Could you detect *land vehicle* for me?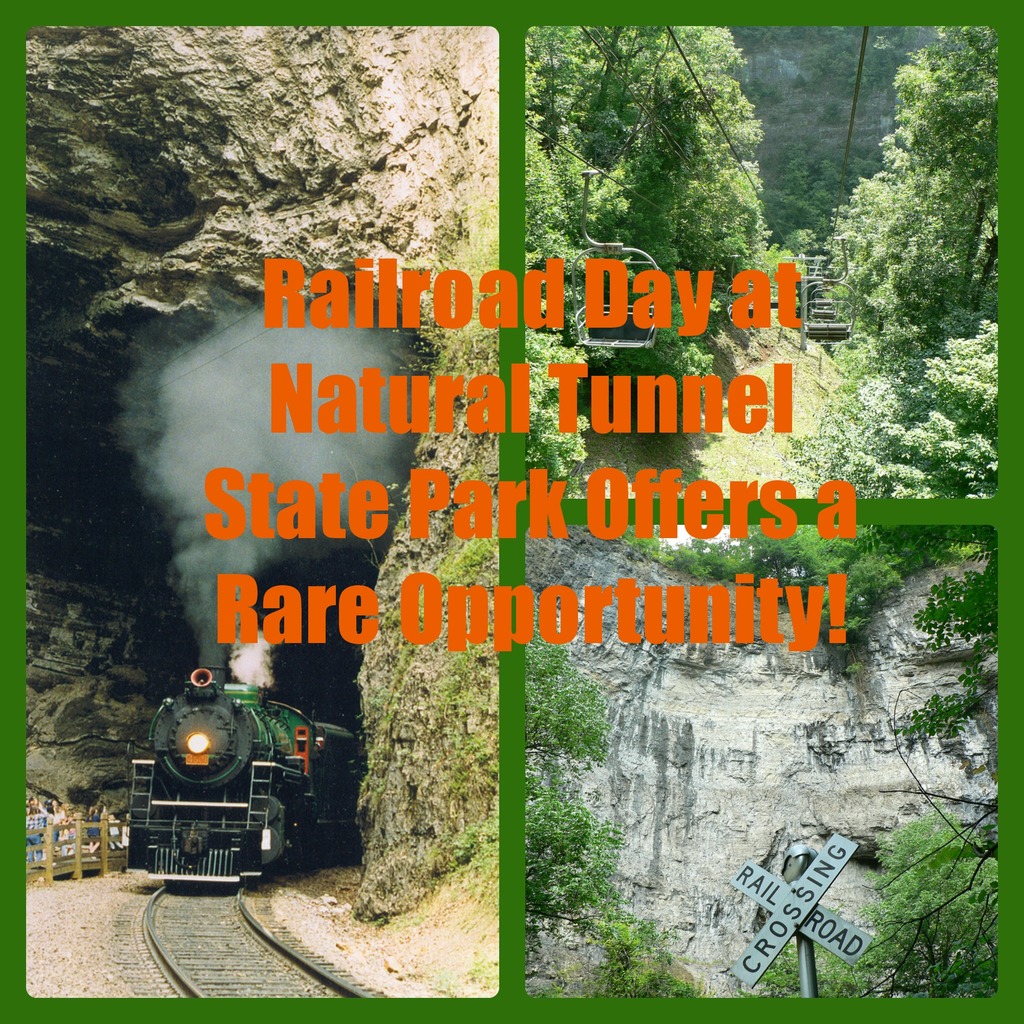
Detection result: (x1=121, y1=669, x2=367, y2=890).
